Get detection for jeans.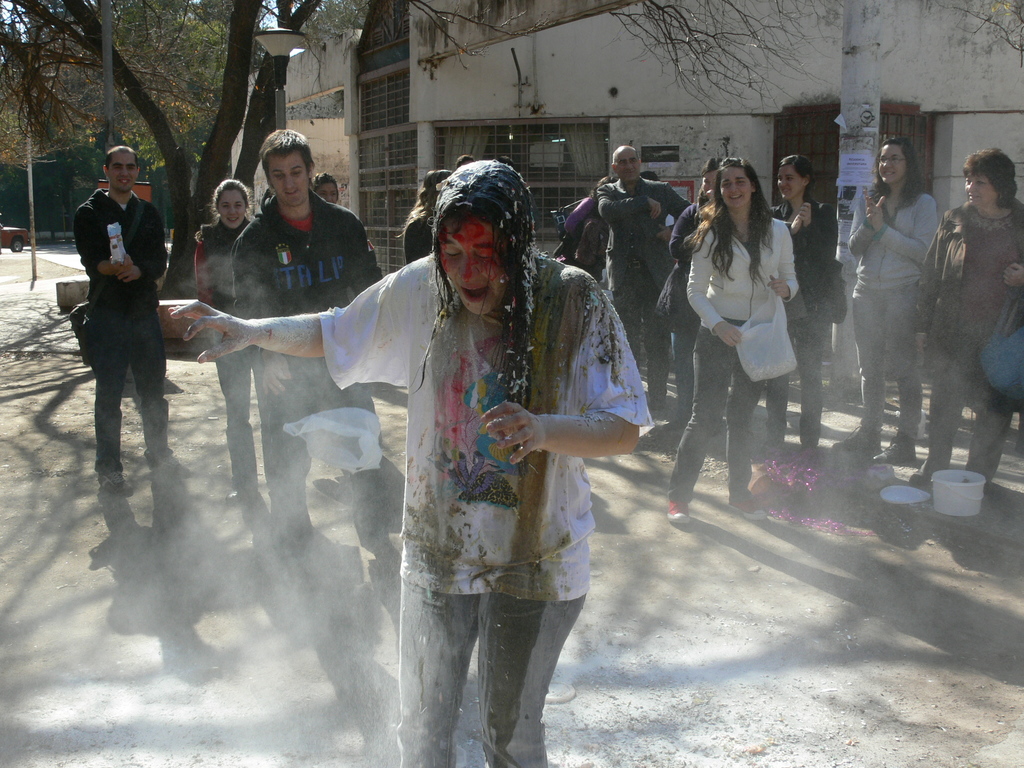
Detection: l=770, t=322, r=822, b=449.
